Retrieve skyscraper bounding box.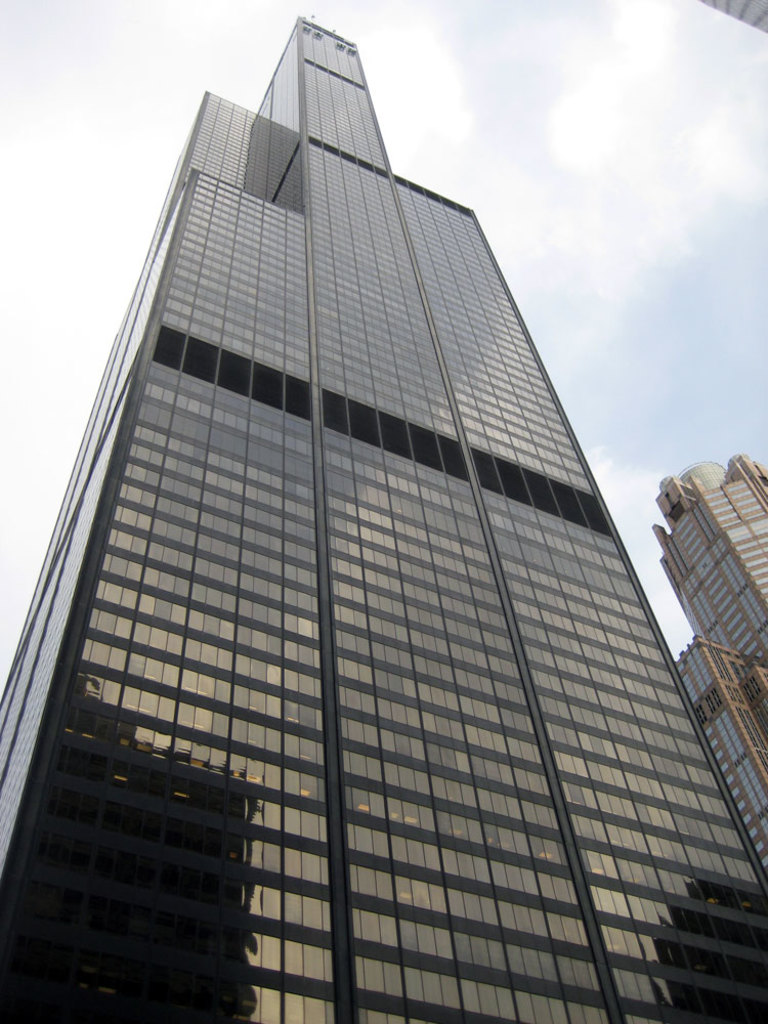
Bounding box: box=[0, 45, 745, 1012].
